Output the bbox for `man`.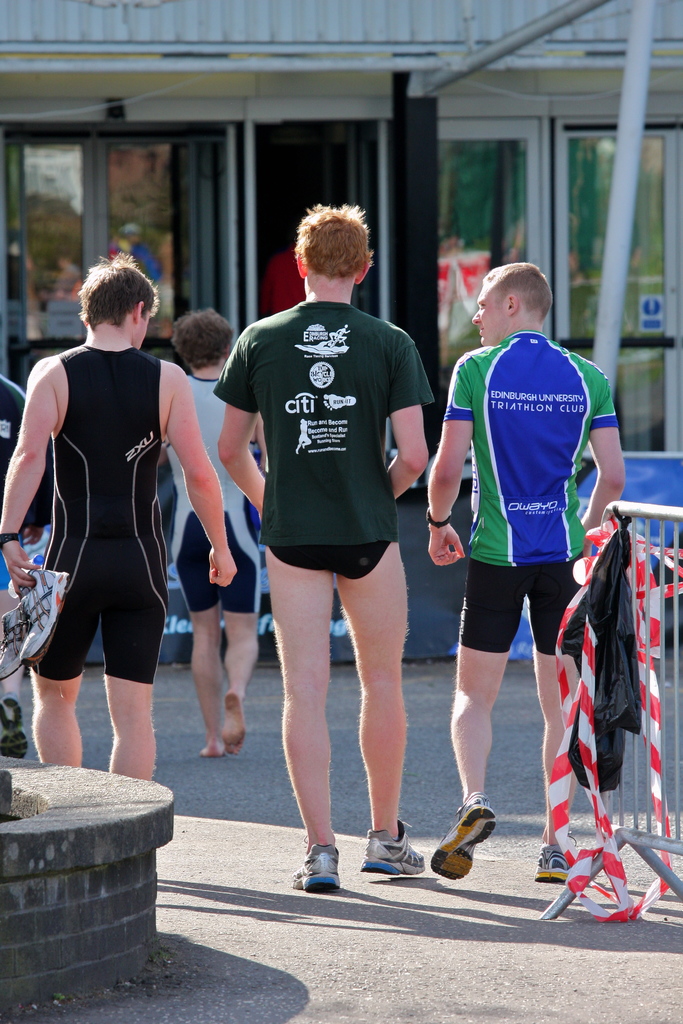
x1=0, y1=253, x2=240, y2=785.
